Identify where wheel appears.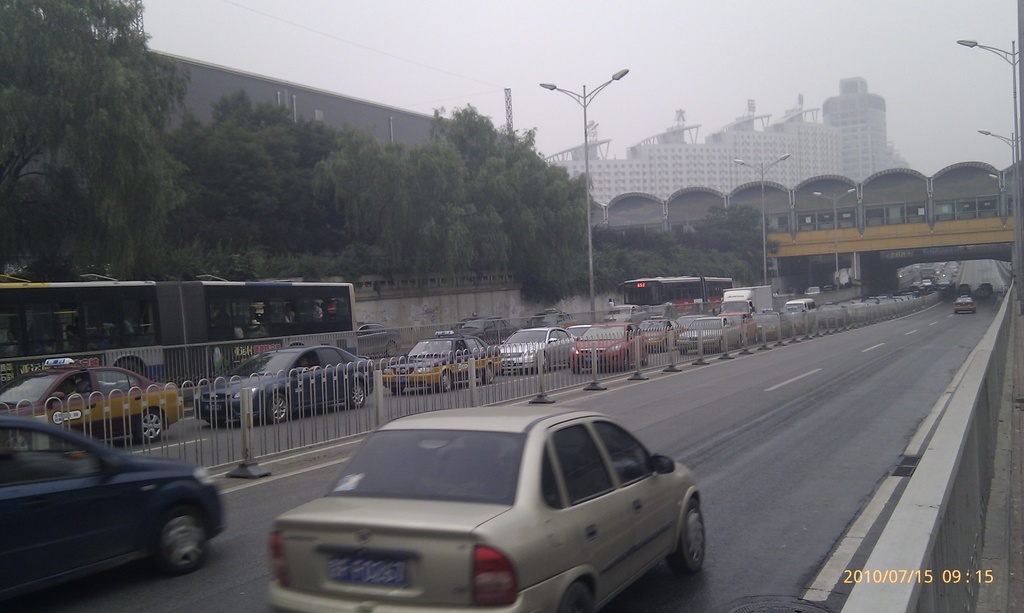
Appears at <bbox>563, 579, 593, 612</bbox>.
